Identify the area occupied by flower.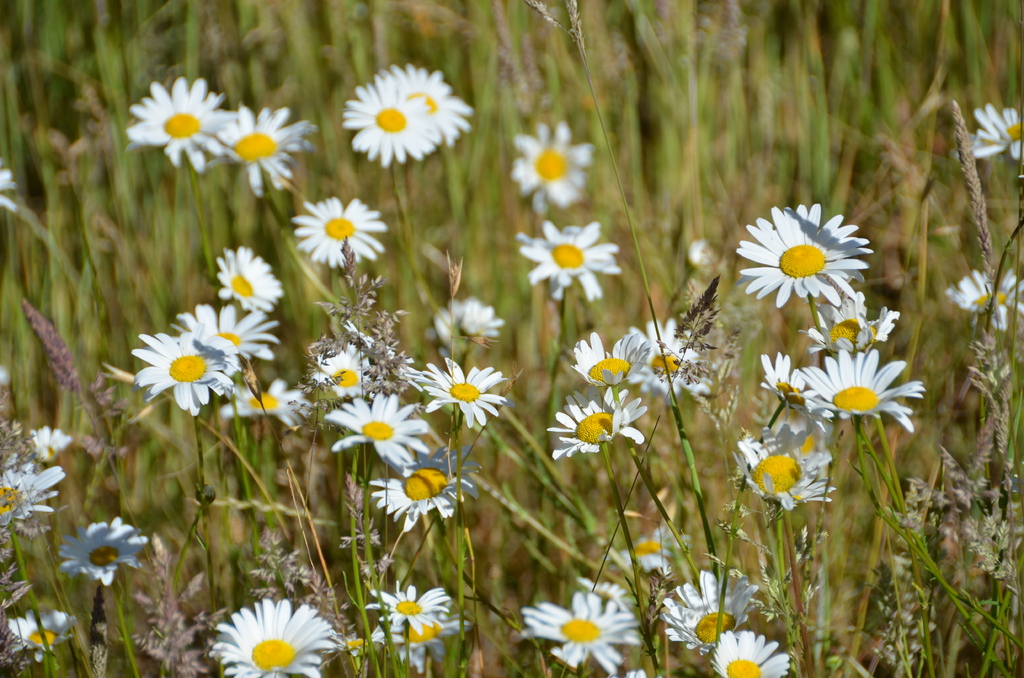
Area: 378,599,470,670.
